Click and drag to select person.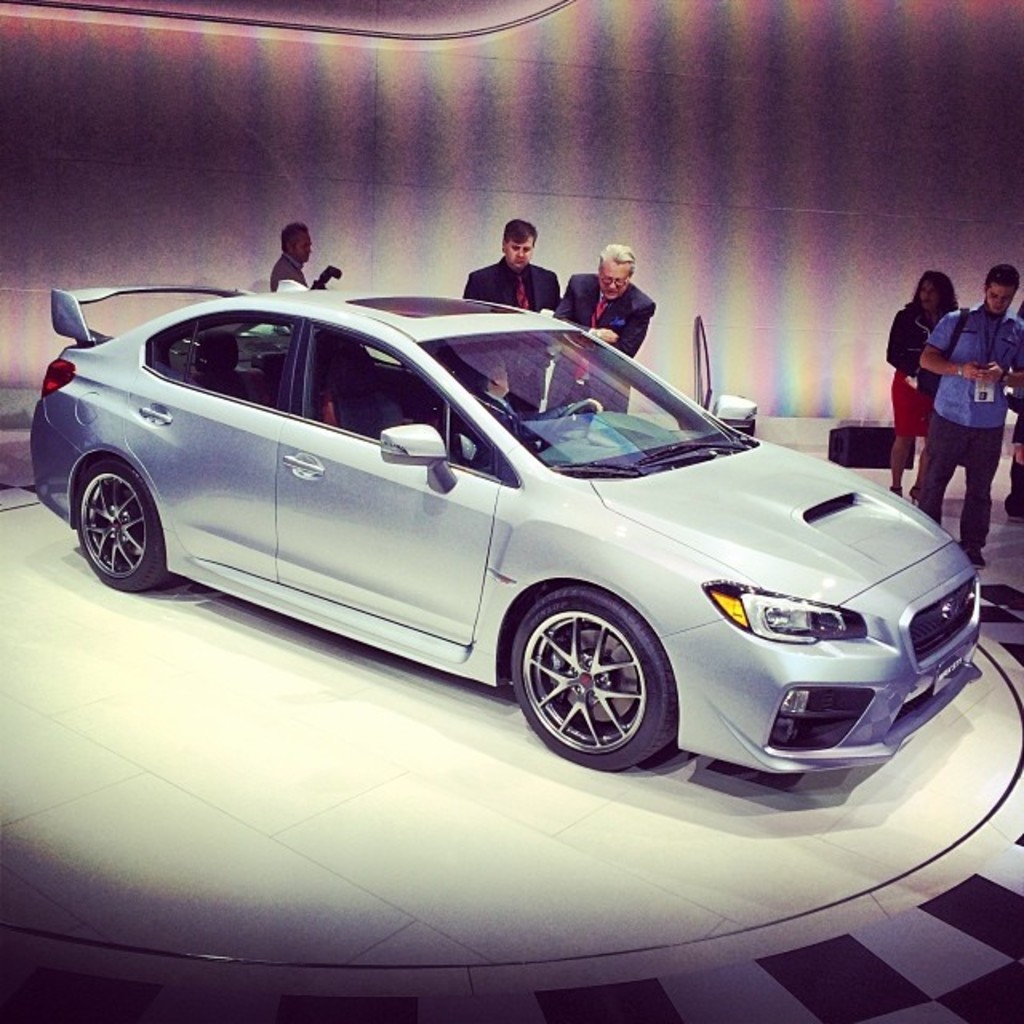
Selection: pyautogui.locateOnScreen(547, 243, 653, 414).
